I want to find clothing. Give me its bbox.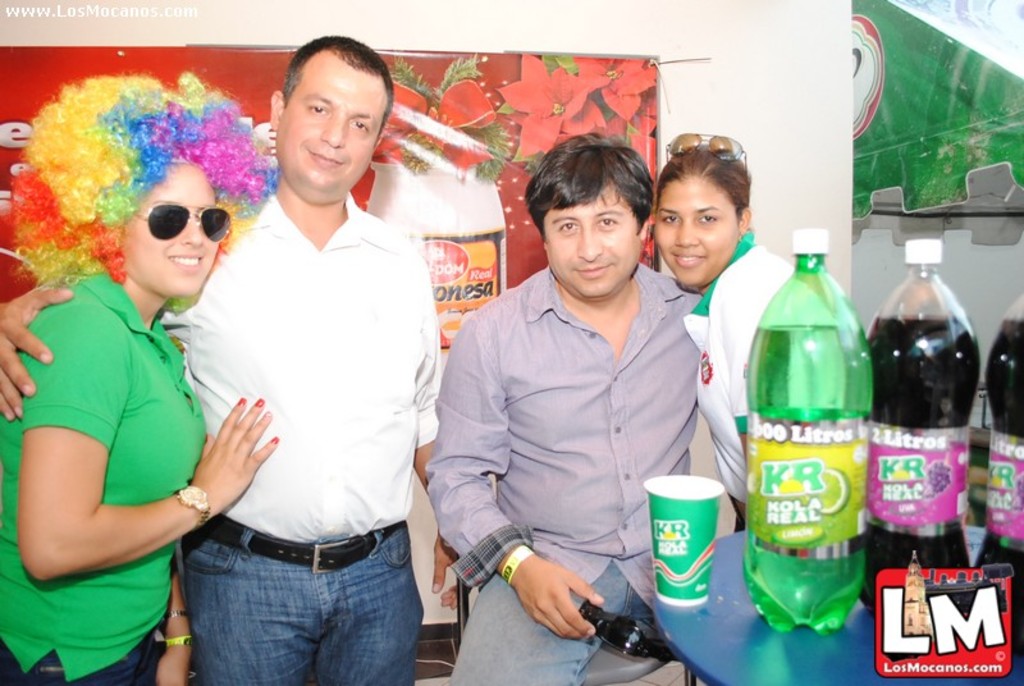
(left=160, top=186, right=451, bottom=540).
